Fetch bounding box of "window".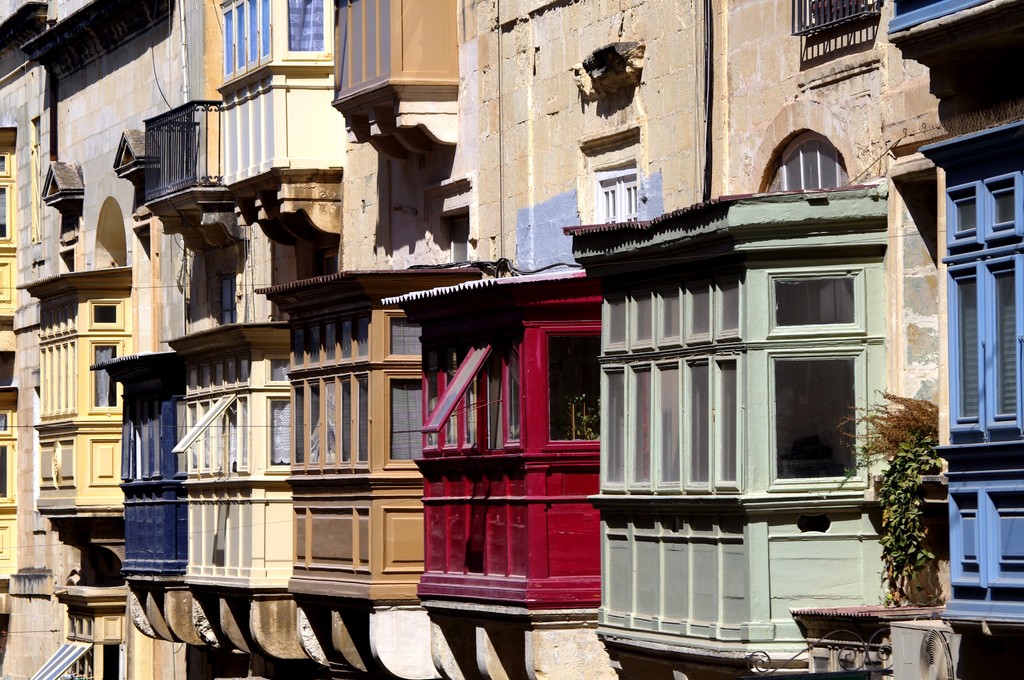
Bbox: [left=287, top=307, right=422, bottom=473].
